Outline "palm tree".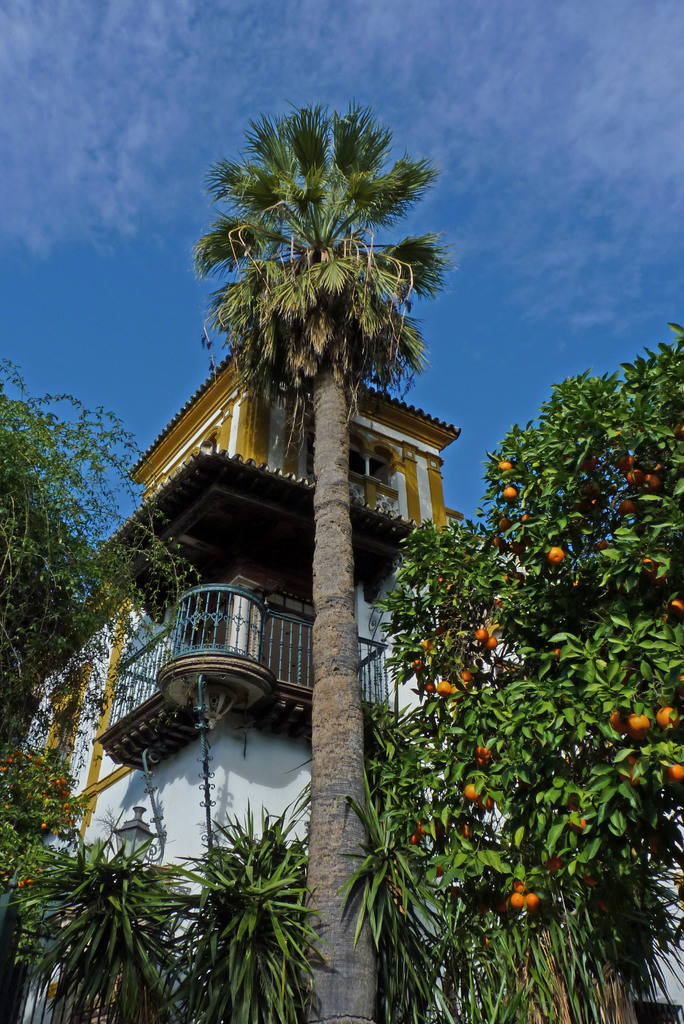
Outline: Rect(188, 116, 448, 839).
